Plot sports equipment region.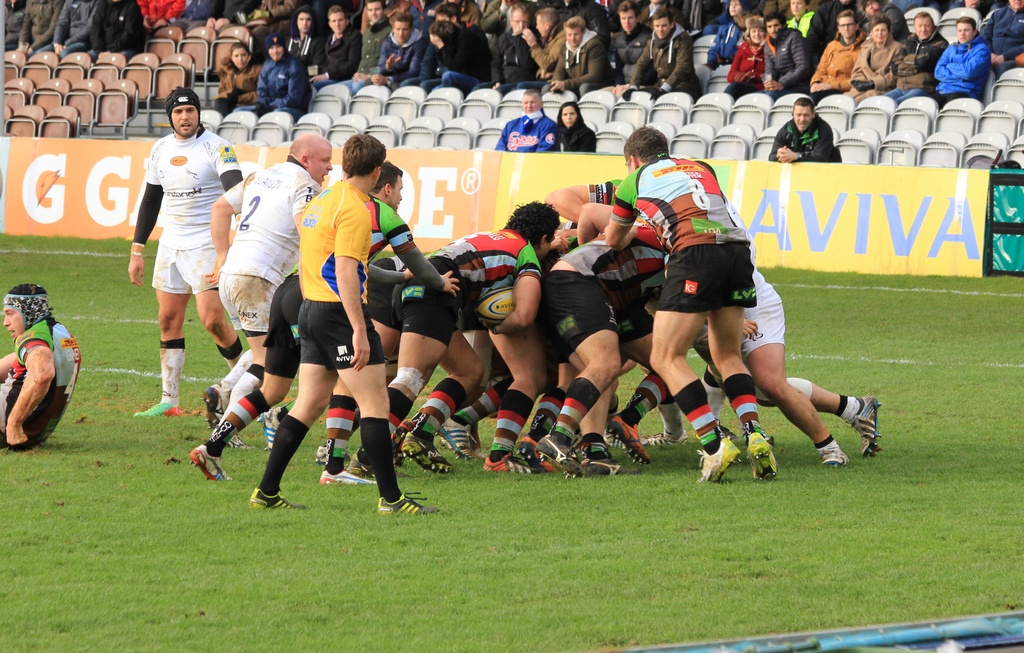
Plotted at <box>134,406,181,419</box>.
